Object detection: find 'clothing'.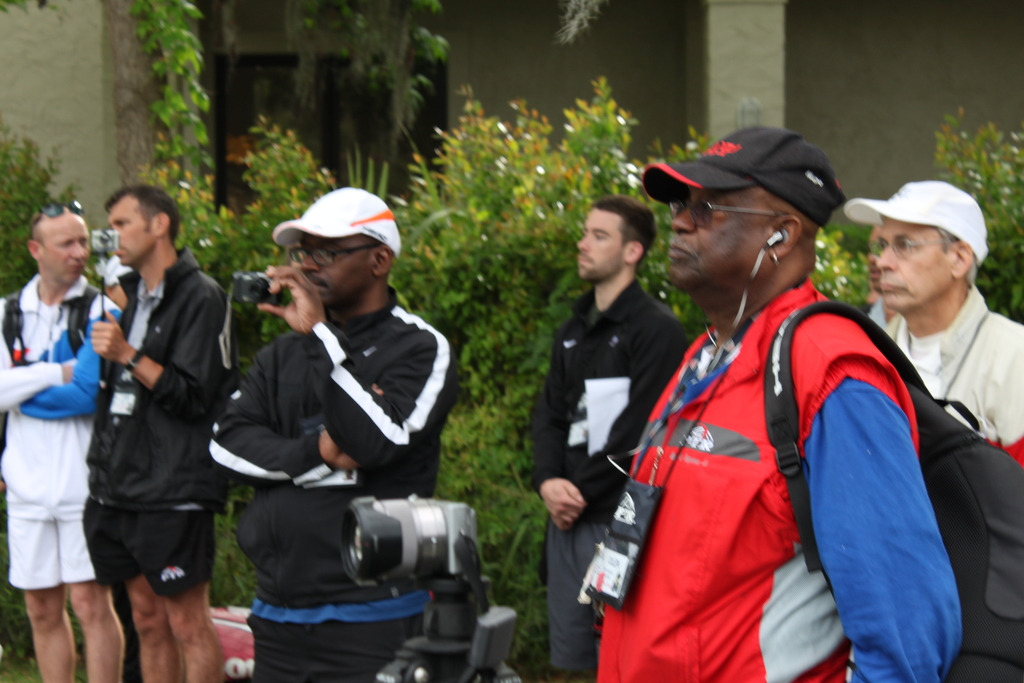
878, 283, 1023, 479.
